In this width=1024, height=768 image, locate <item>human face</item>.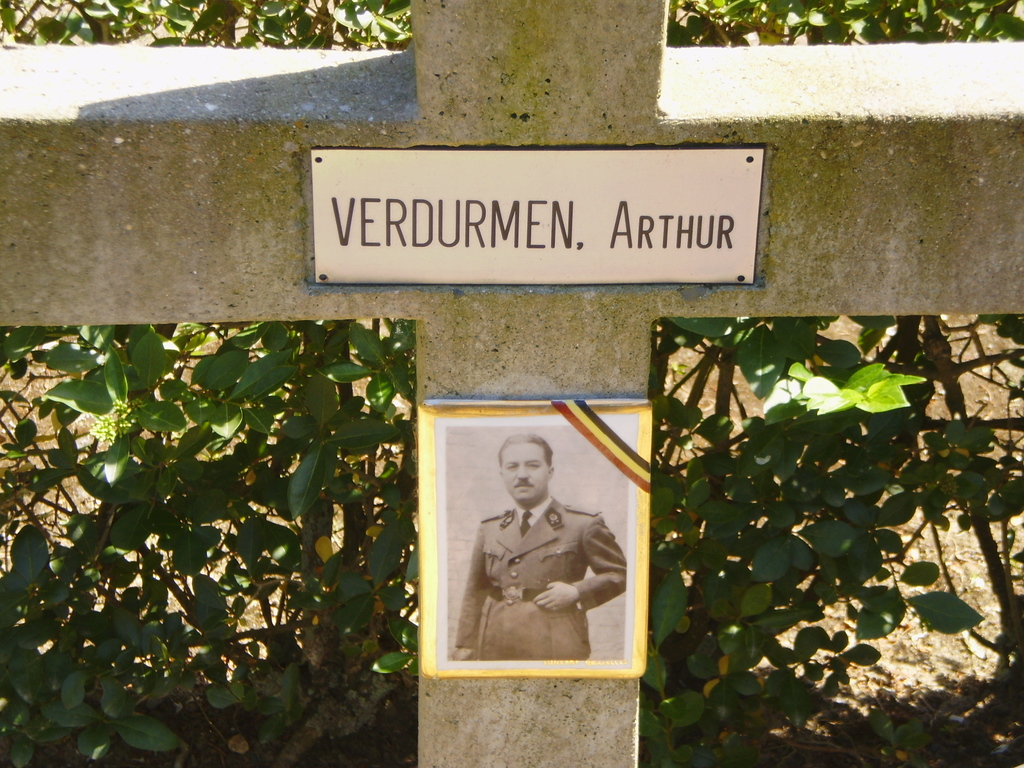
Bounding box: l=498, t=442, r=550, b=504.
